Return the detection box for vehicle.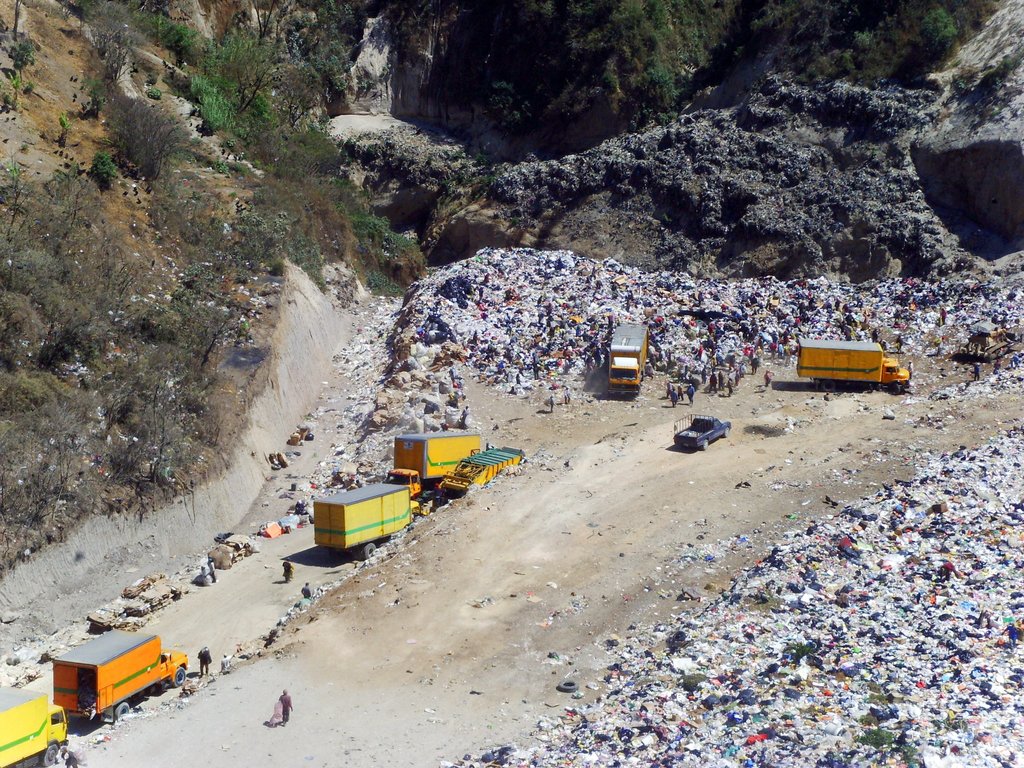
<region>793, 341, 904, 396</region>.
